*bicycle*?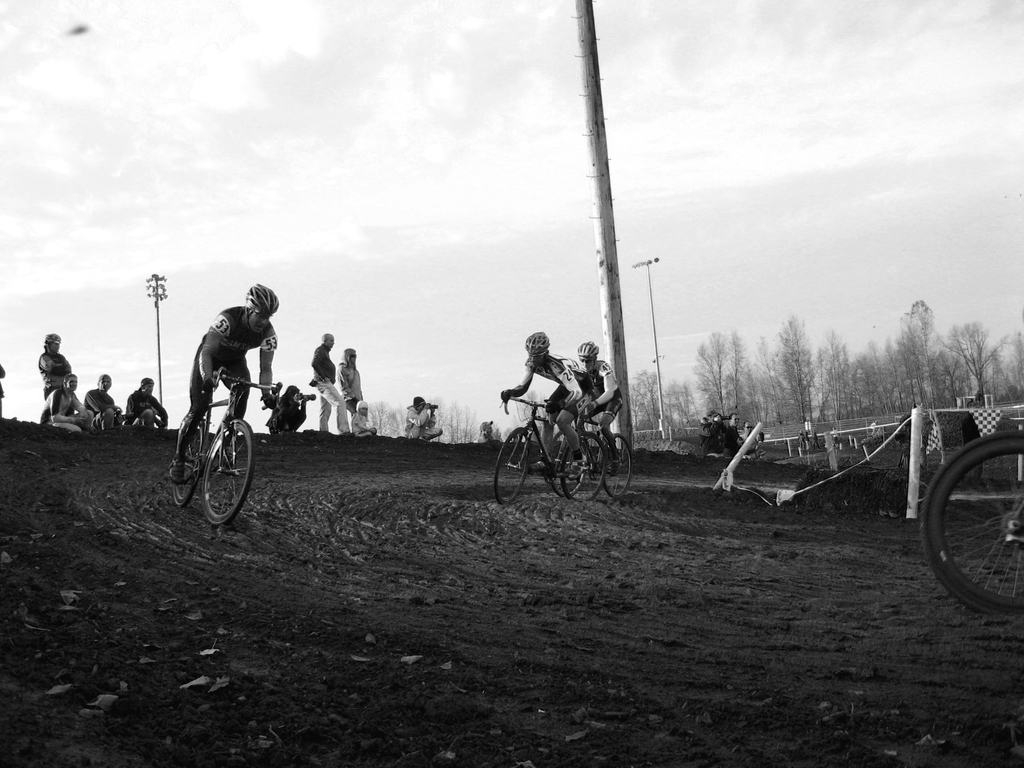
bbox=[494, 390, 582, 505]
